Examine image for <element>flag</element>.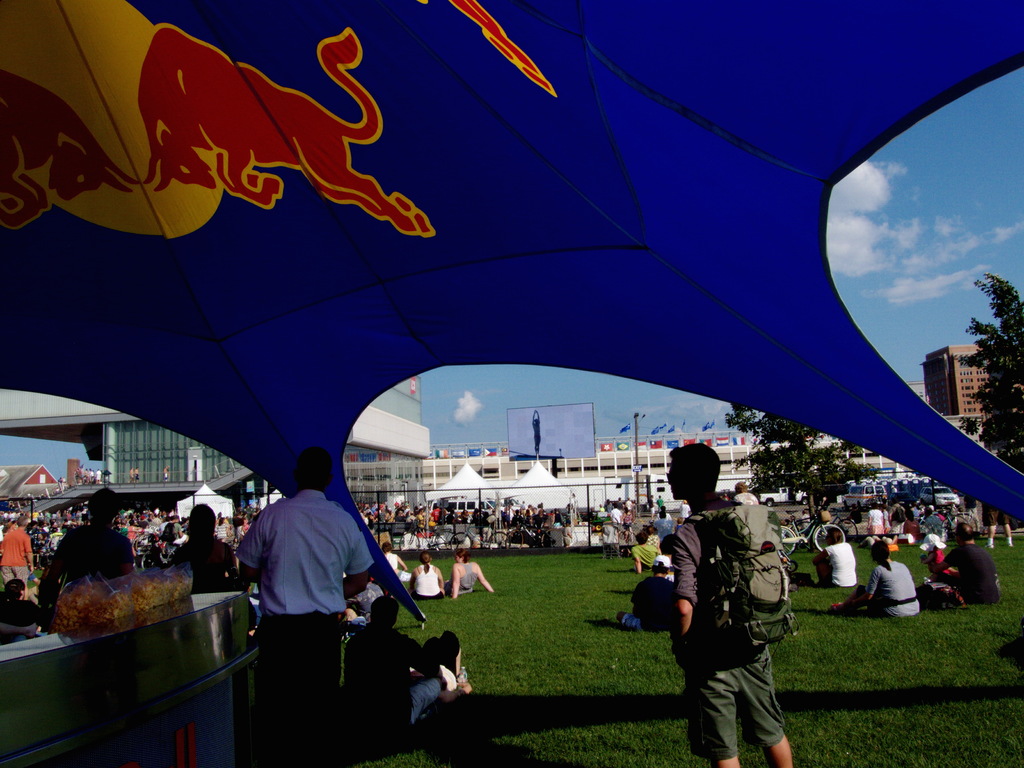
Examination result: Rect(612, 424, 632, 431).
